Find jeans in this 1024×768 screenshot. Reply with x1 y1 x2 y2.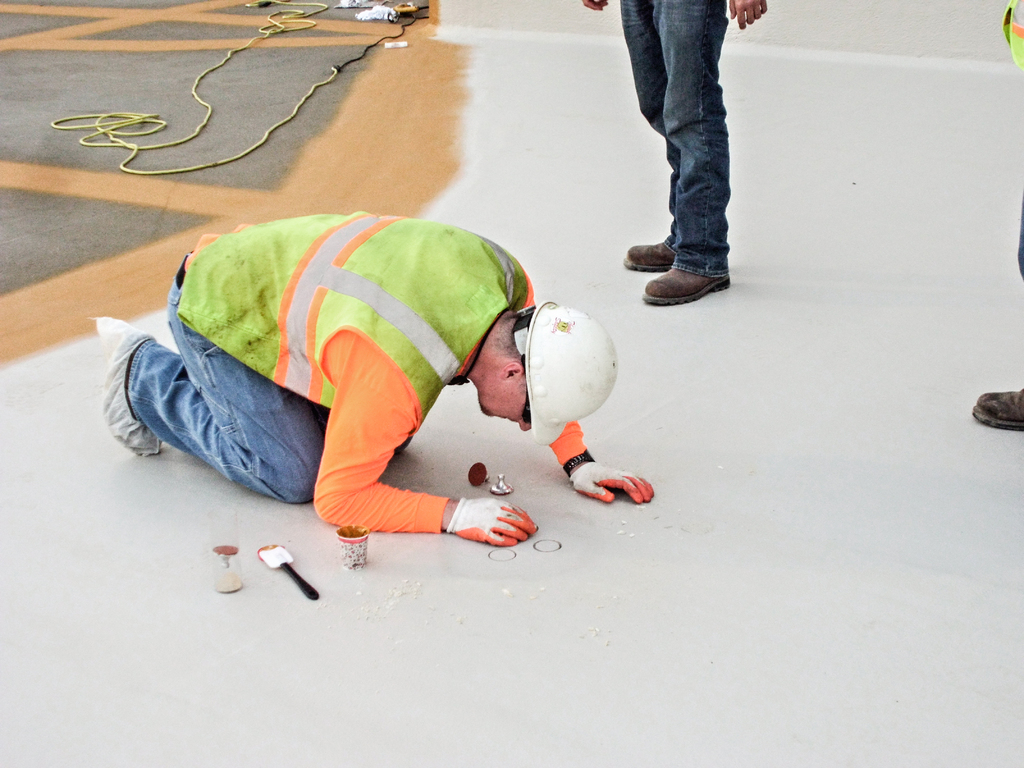
125 252 324 504.
